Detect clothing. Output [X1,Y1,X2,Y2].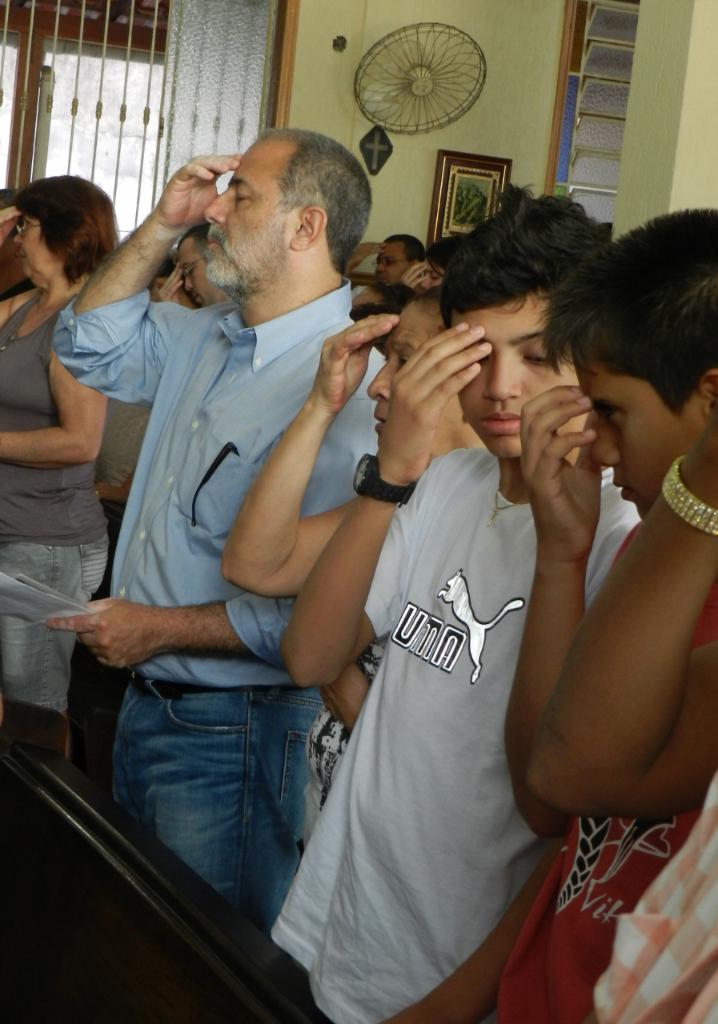
[272,439,629,1023].
